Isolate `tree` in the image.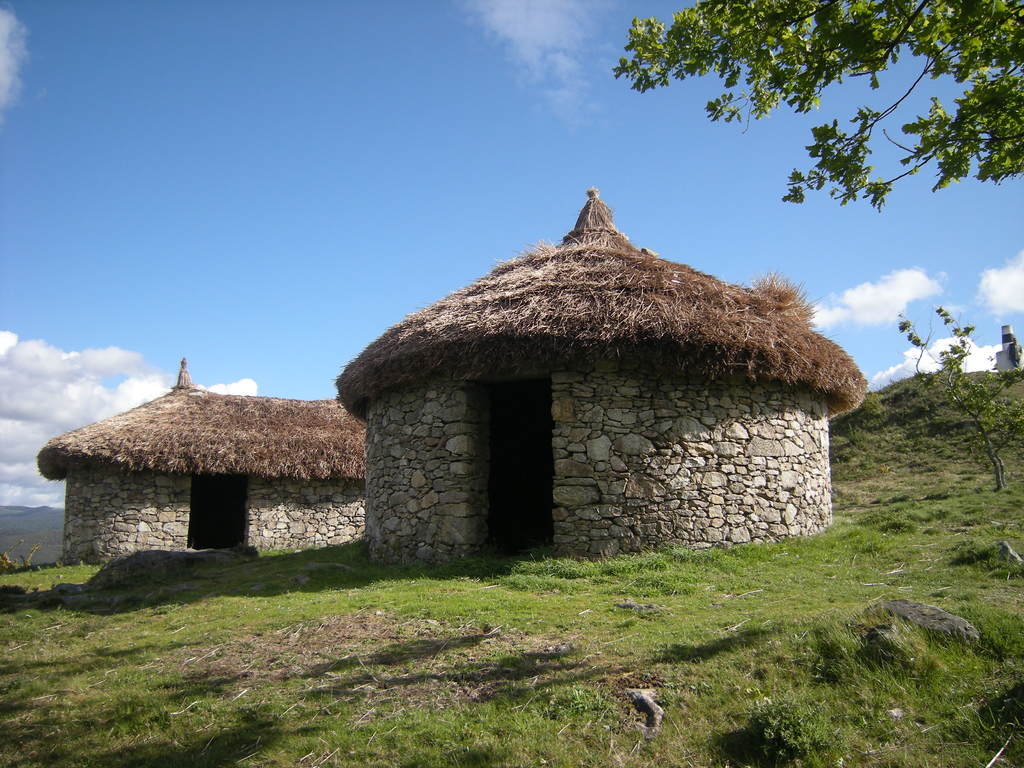
Isolated region: 609 0 1023 209.
